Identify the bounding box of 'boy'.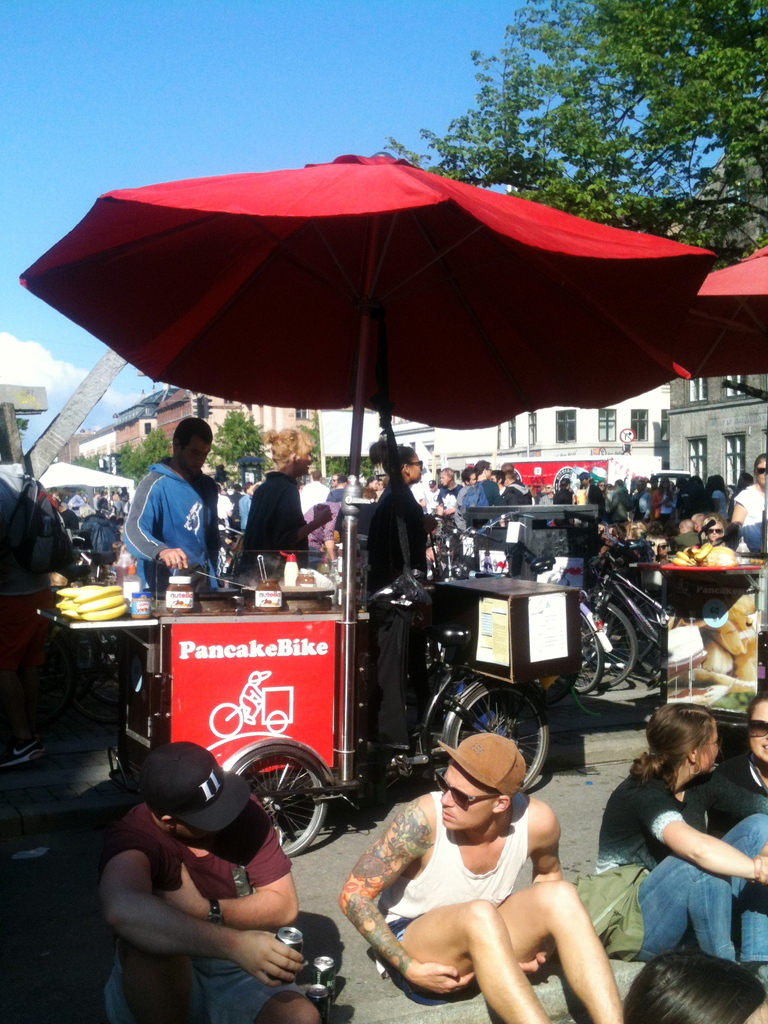
122/413/225/595.
